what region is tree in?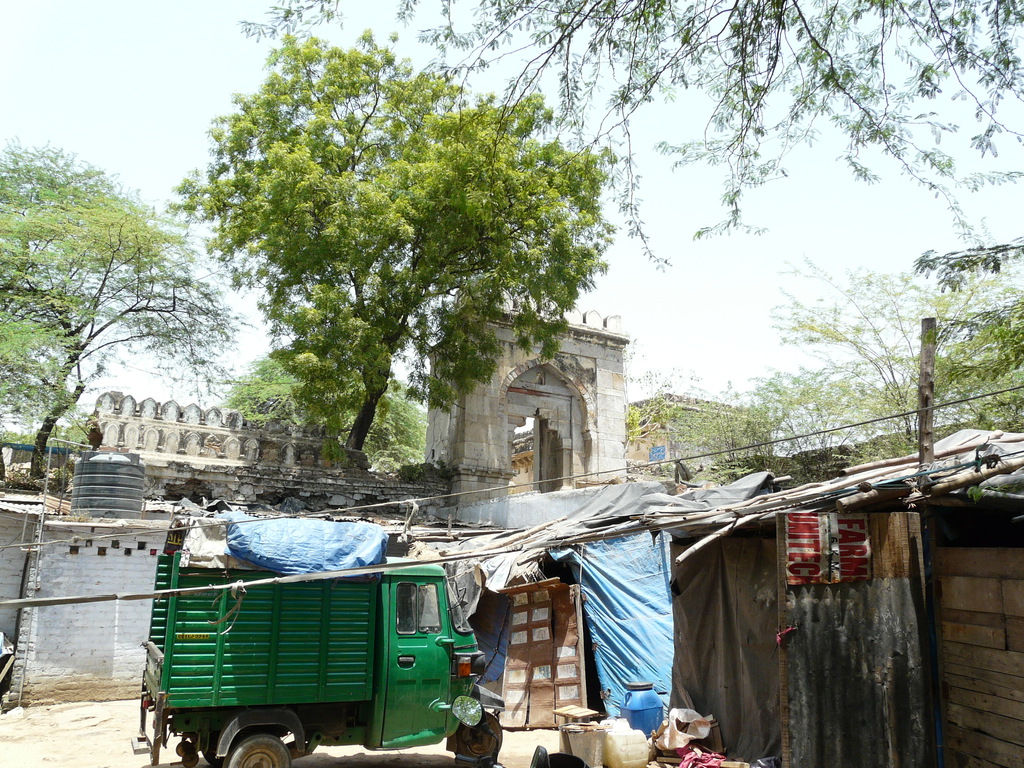
{"x1": 677, "y1": 252, "x2": 1023, "y2": 447}.
